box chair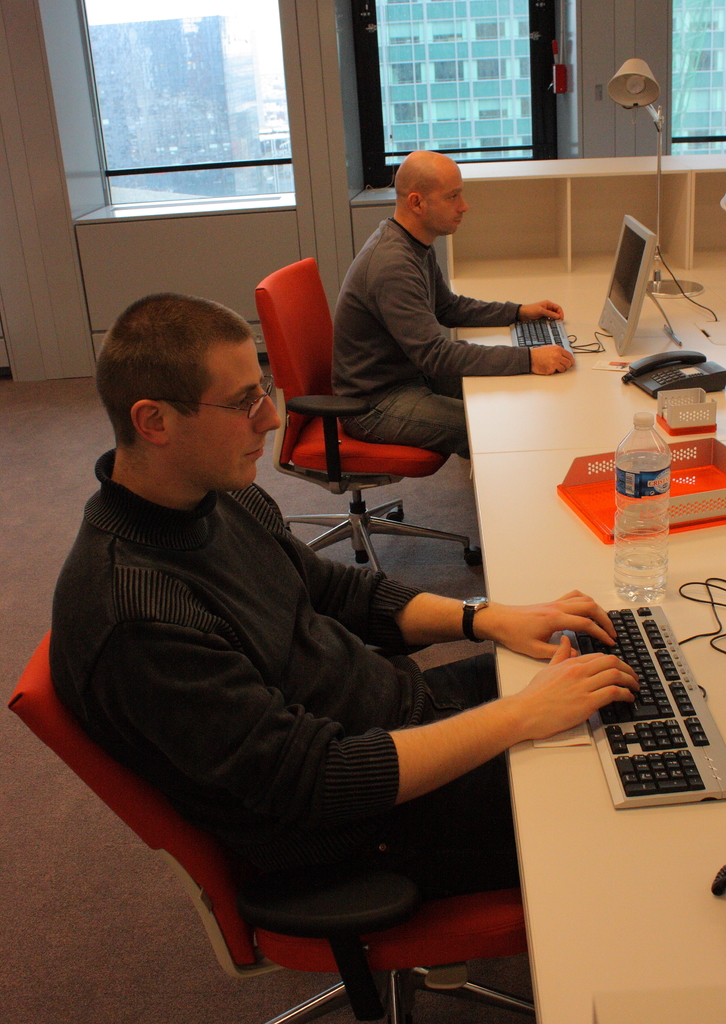
<region>256, 250, 482, 580</region>
